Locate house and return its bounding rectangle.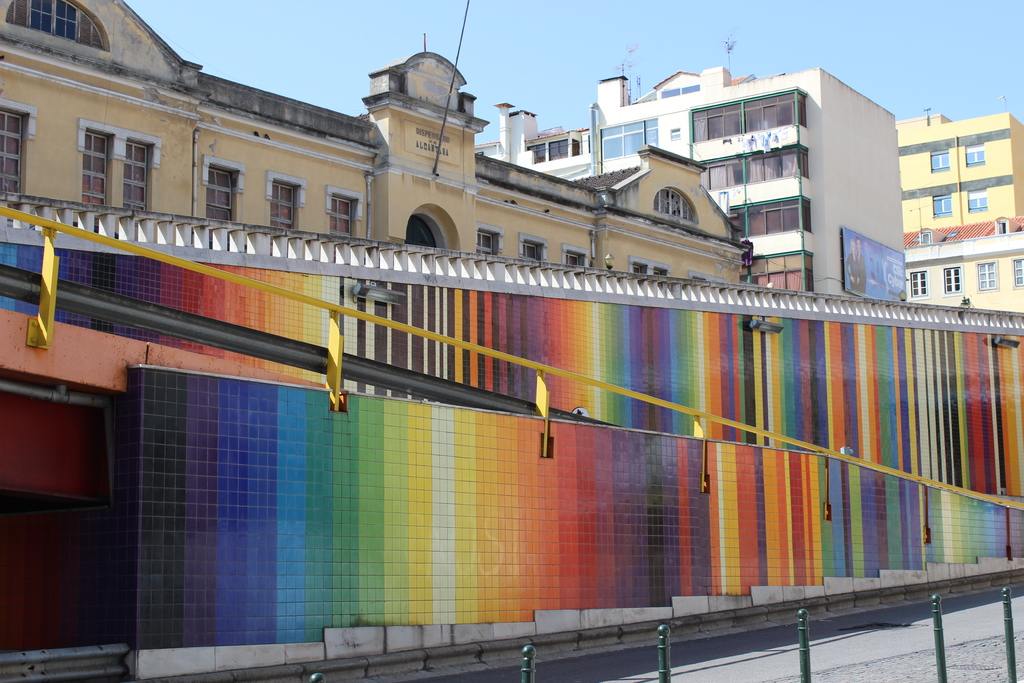
469/62/894/293.
